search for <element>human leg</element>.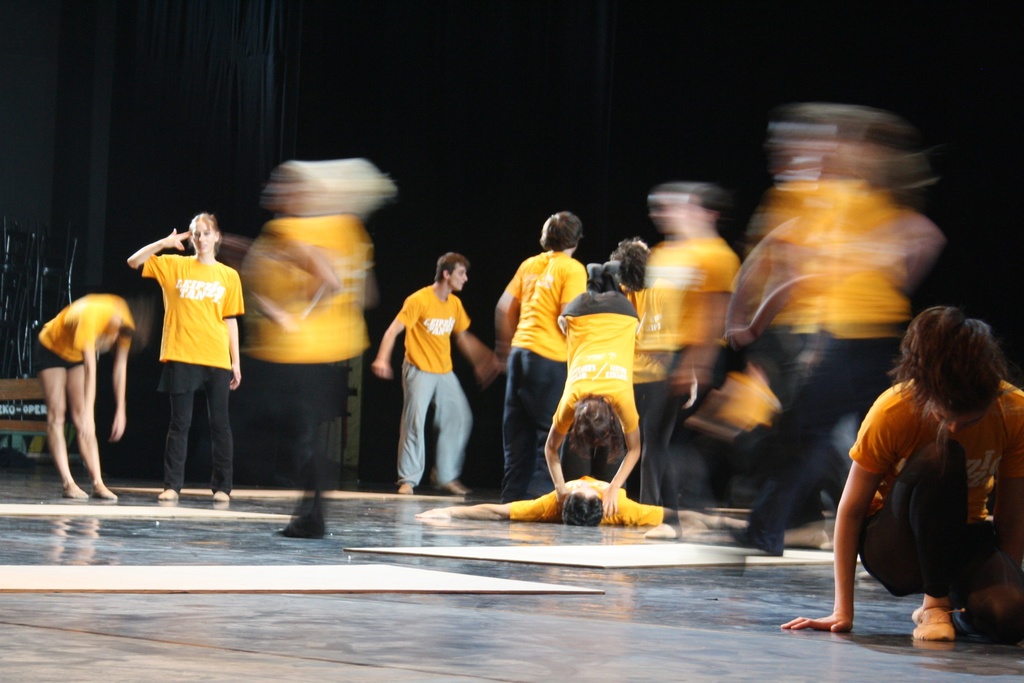
Found at left=561, top=263, right=598, bottom=313.
